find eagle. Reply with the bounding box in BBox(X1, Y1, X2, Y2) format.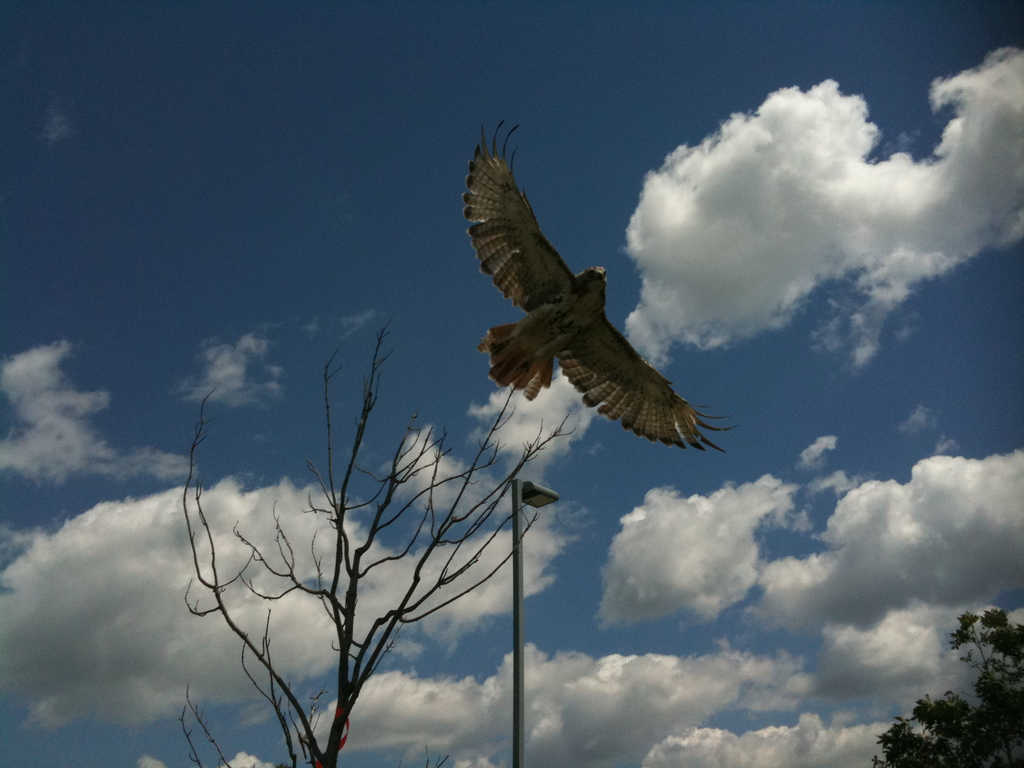
BBox(458, 115, 744, 465).
